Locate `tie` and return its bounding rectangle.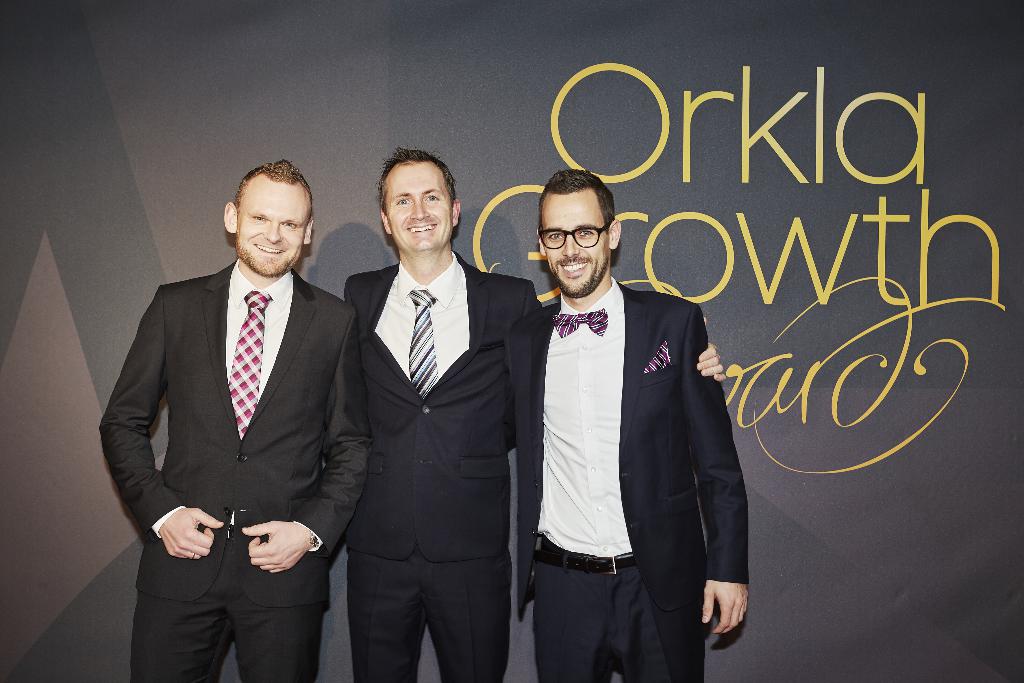
crop(410, 289, 435, 402).
